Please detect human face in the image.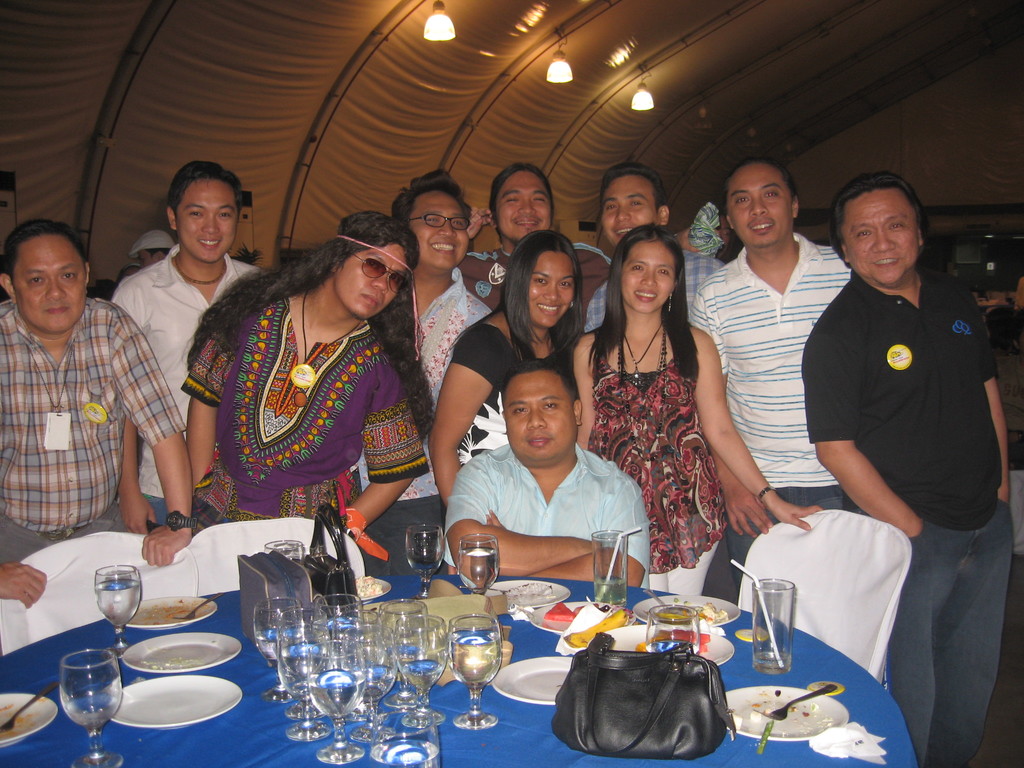
Rect(340, 240, 406, 315).
